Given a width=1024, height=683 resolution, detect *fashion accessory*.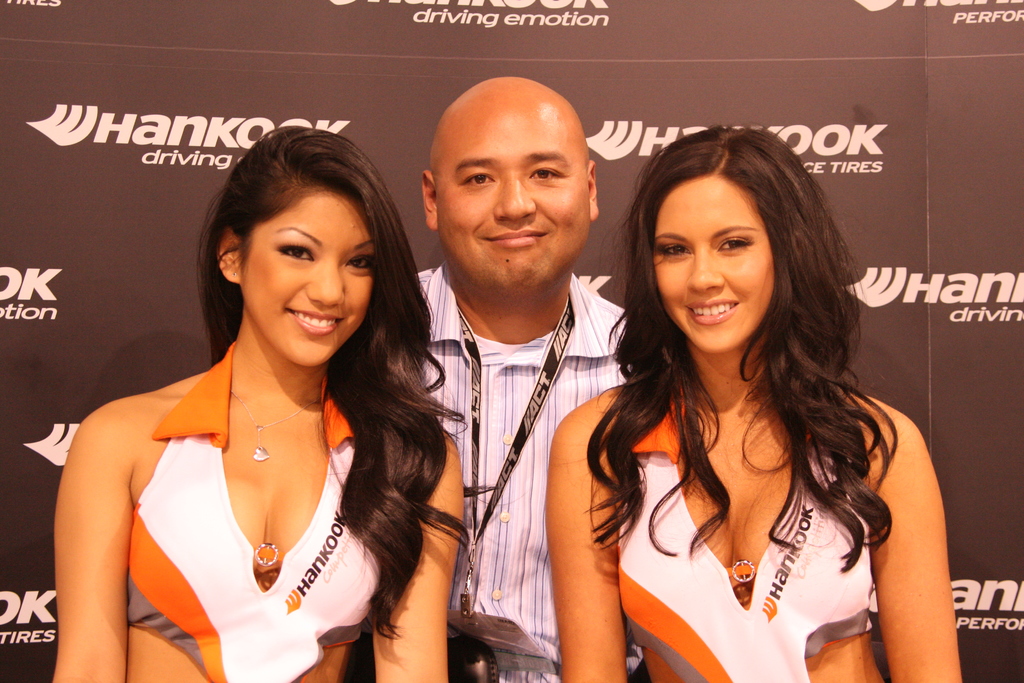
439 292 577 673.
